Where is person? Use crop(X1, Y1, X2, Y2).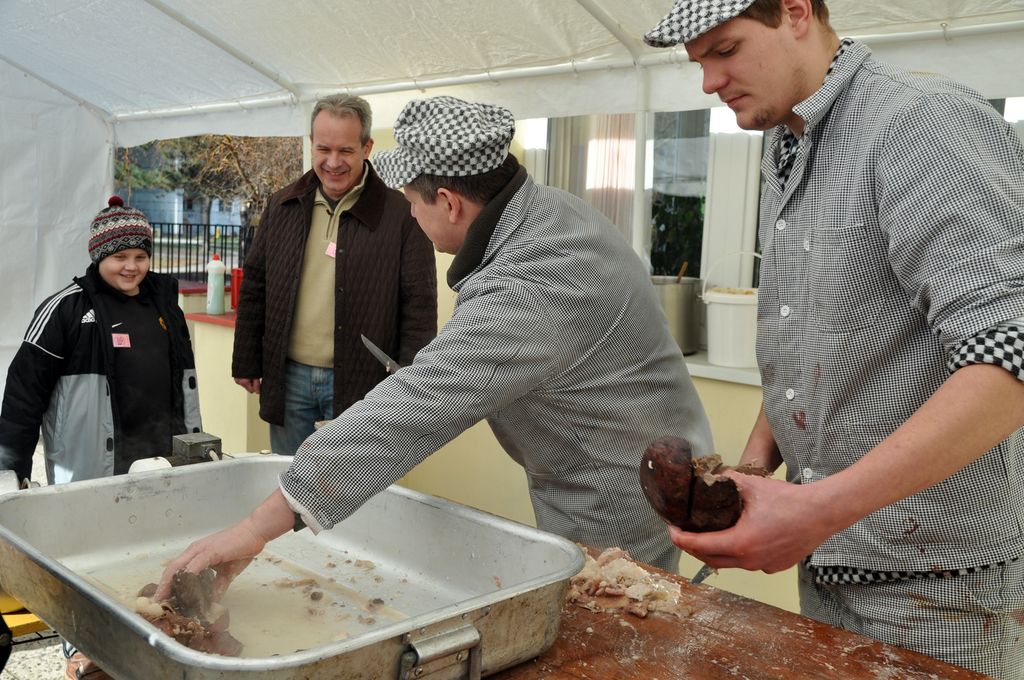
crop(0, 196, 200, 490).
